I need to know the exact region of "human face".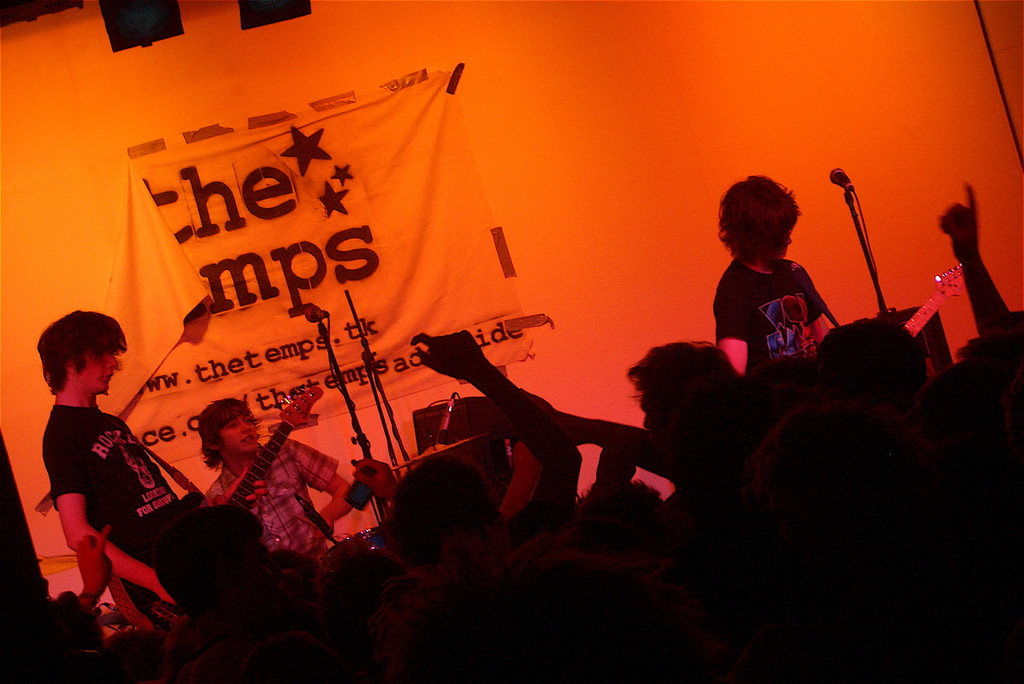
Region: {"left": 220, "top": 412, "right": 257, "bottom": 452}.
